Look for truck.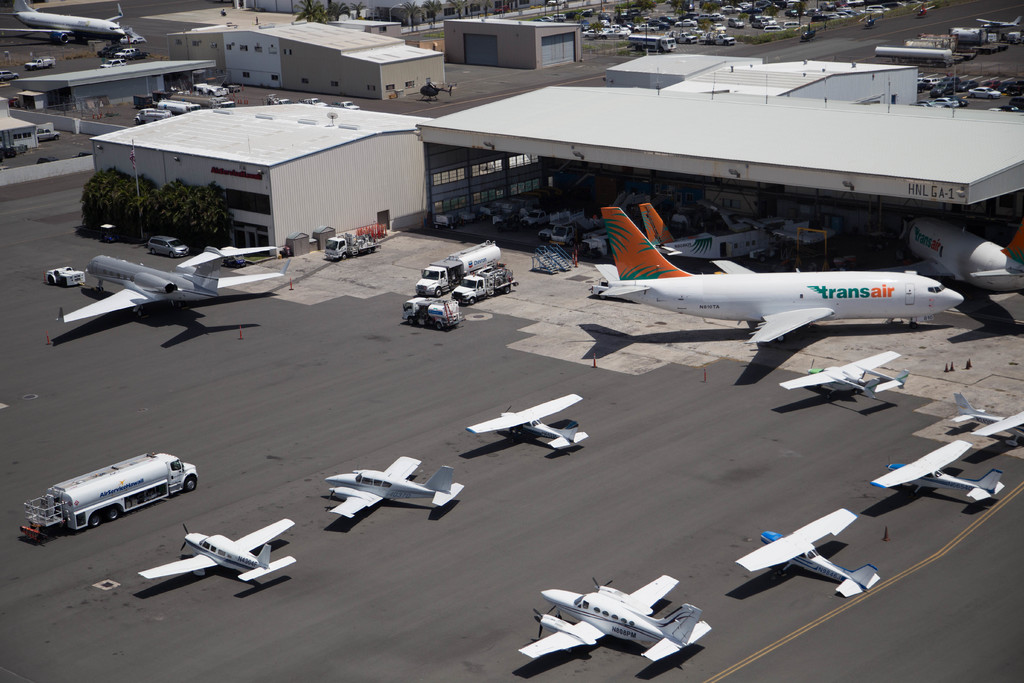
Found: Rect(323, 233, 383, 265).
